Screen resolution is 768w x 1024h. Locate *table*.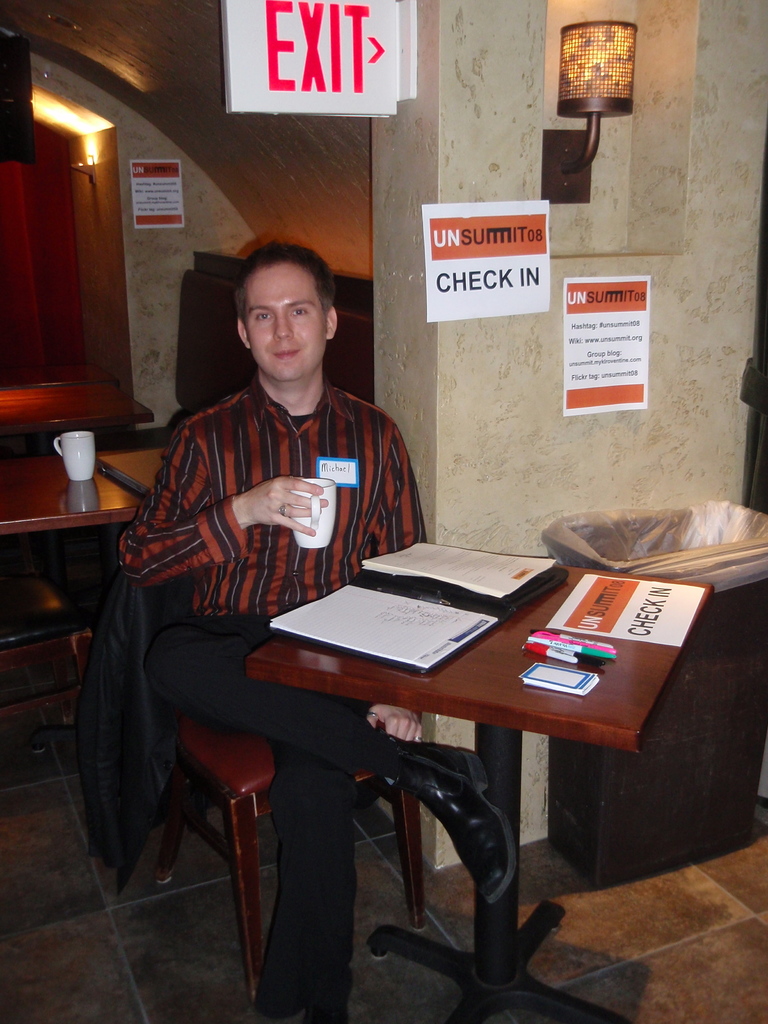
103:449:173:496.
